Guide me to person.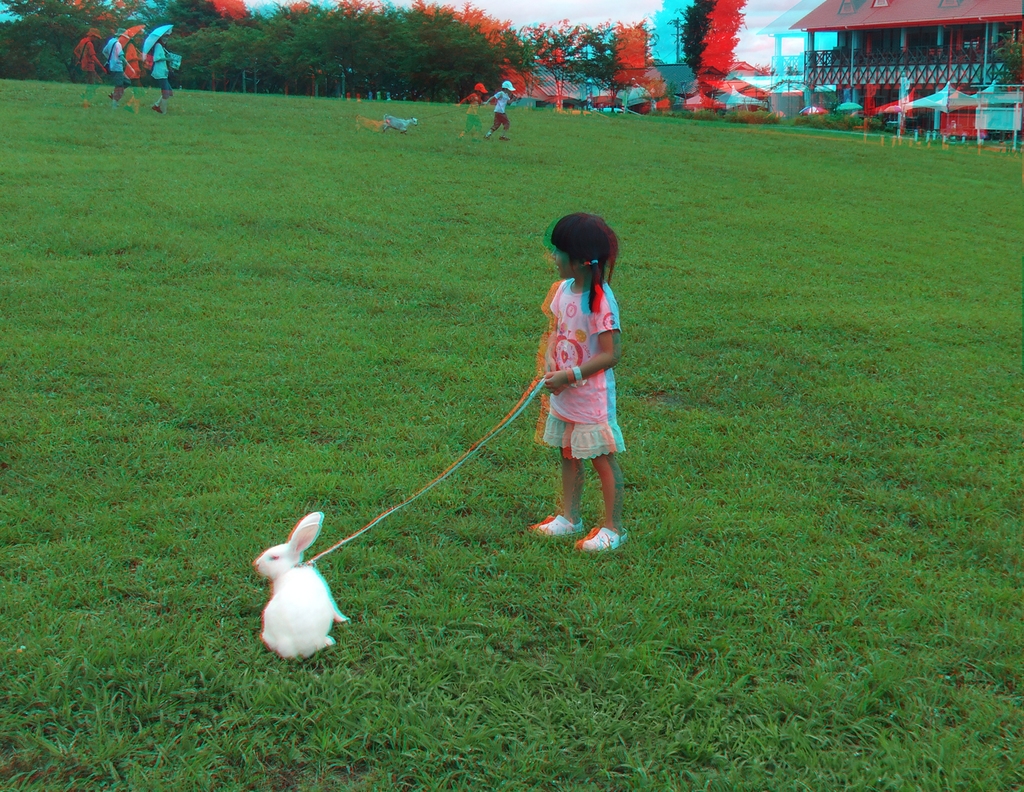
Guidance: detection(150, 36, 178, 119).
